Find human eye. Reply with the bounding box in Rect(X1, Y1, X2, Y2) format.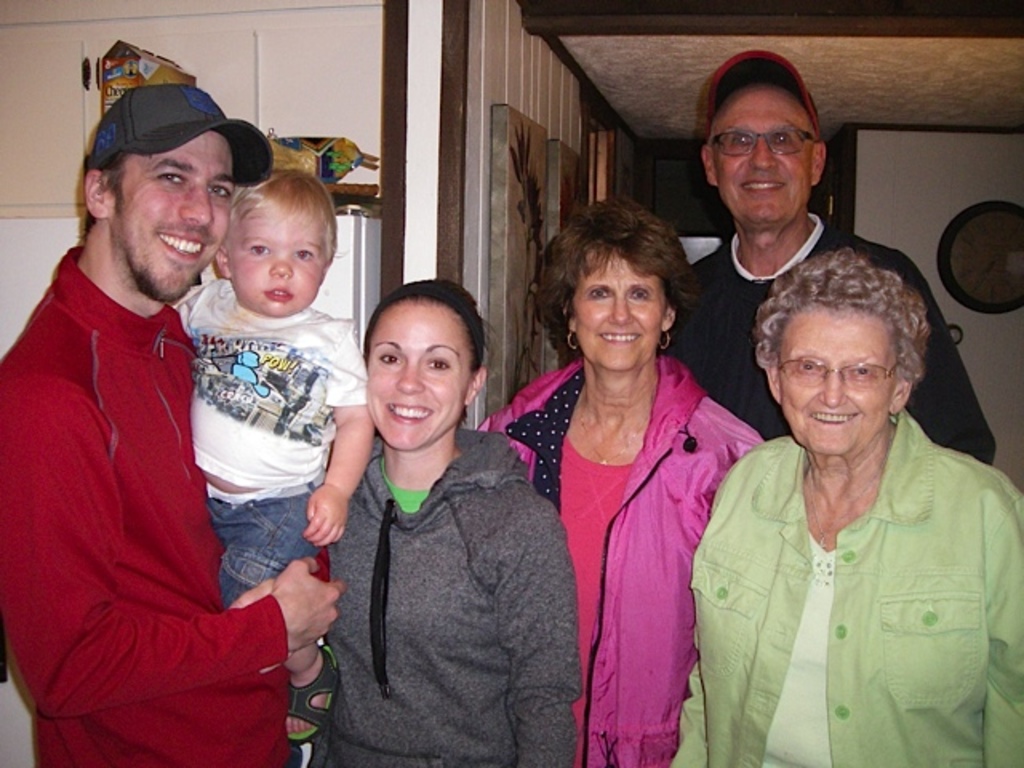
Rect(766, 130, 795, 154).
